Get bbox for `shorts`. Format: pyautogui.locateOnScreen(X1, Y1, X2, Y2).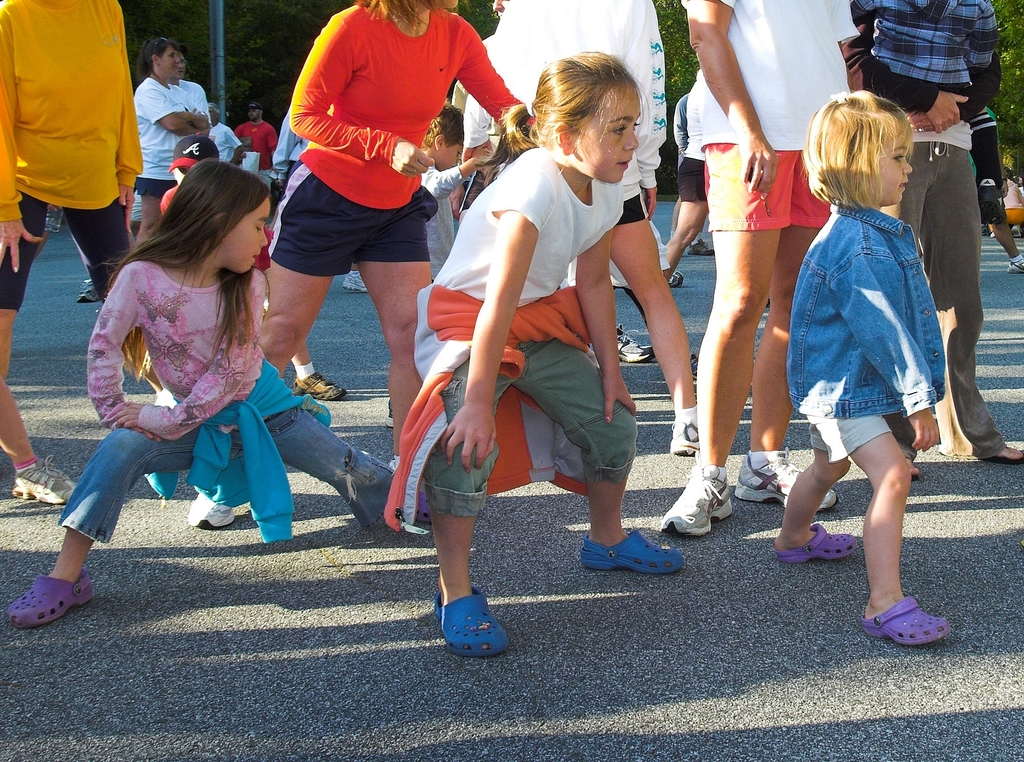
pyautogui.locateOnScreen(1005, 203, 1023, 227).
